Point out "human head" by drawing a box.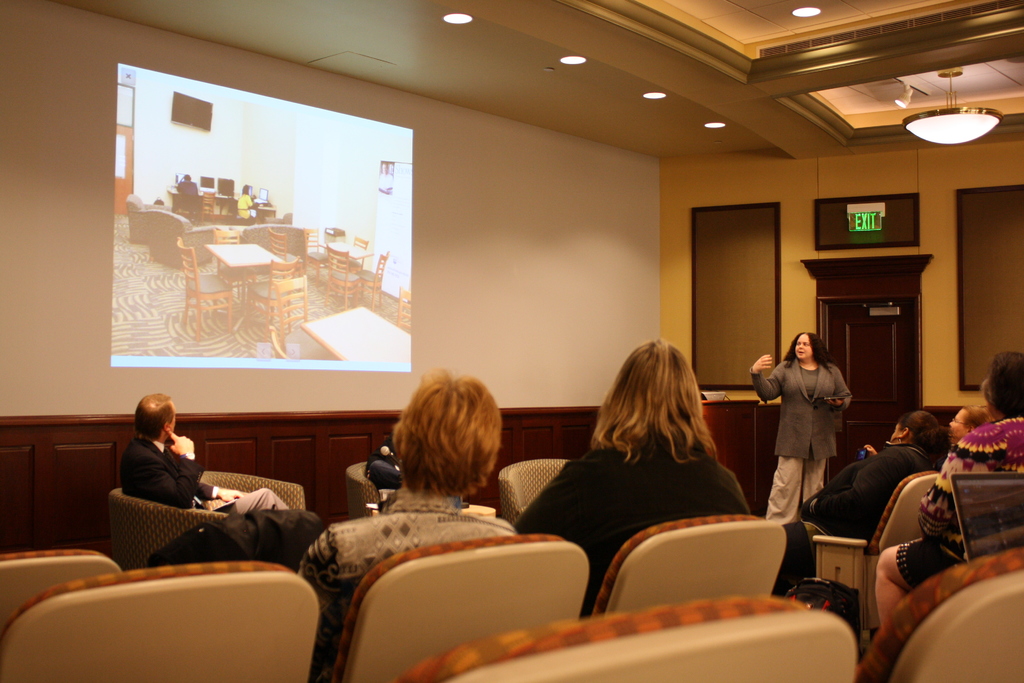
select_region(793, 331, 815, 359).
